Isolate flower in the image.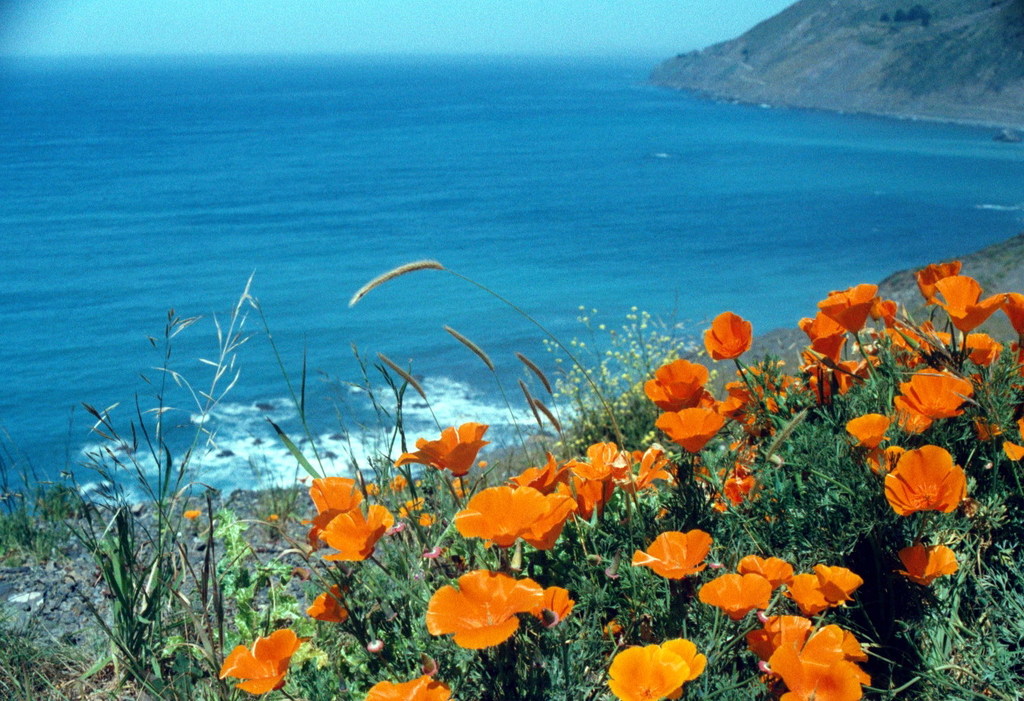
Isolated region: select_region(320, 497, 397, 565).
